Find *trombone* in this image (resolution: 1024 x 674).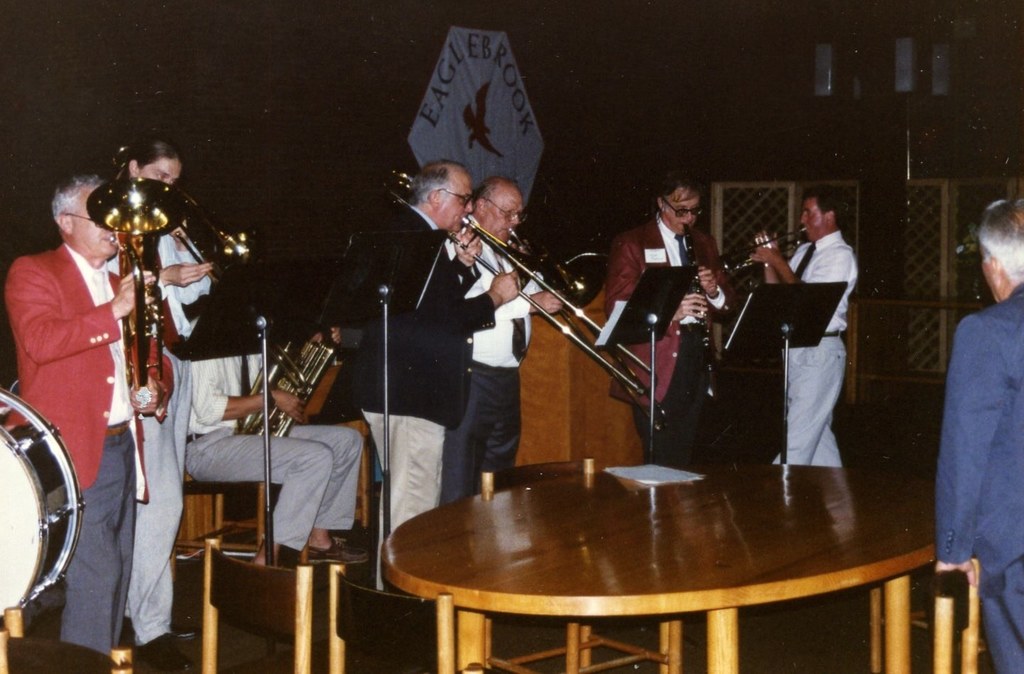
370/168/662/395.
